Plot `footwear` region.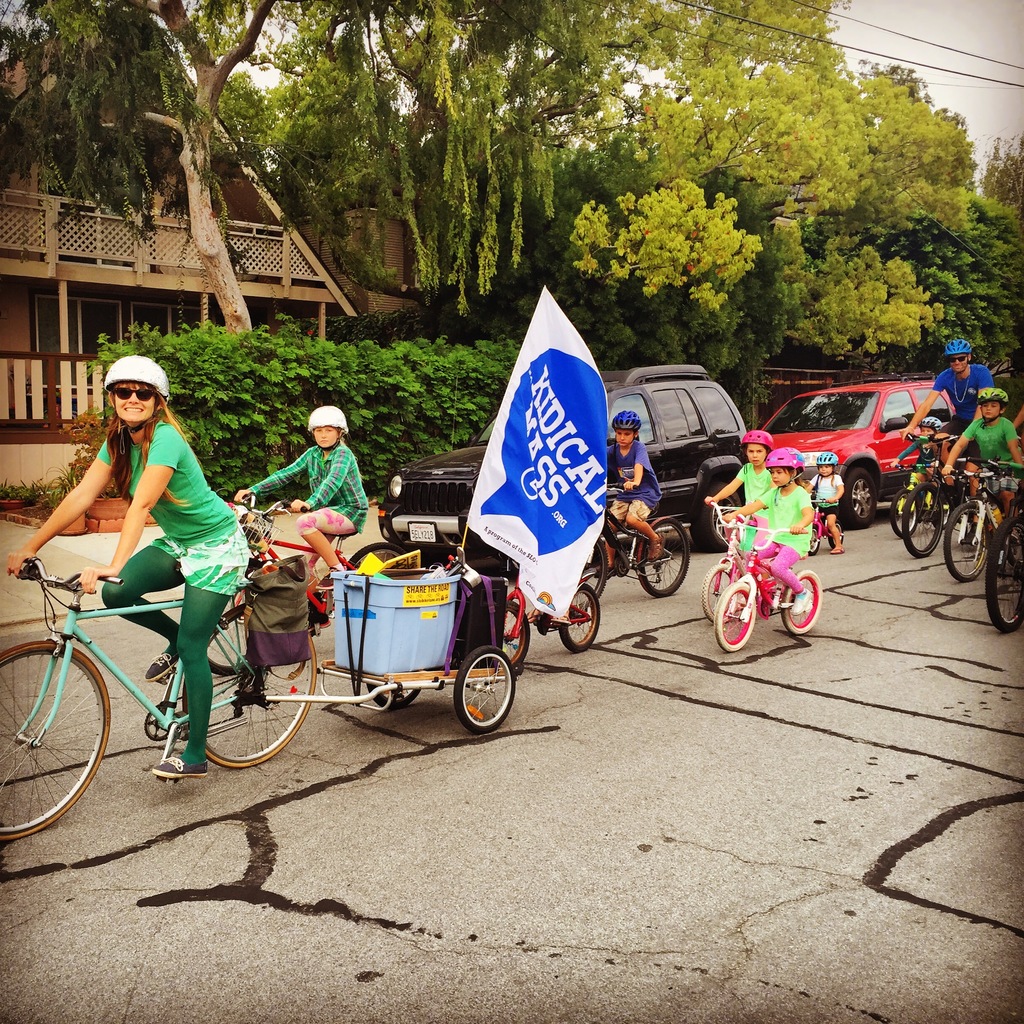
Plotted at [x1=653, y1=532, x2=669, y2=562].
